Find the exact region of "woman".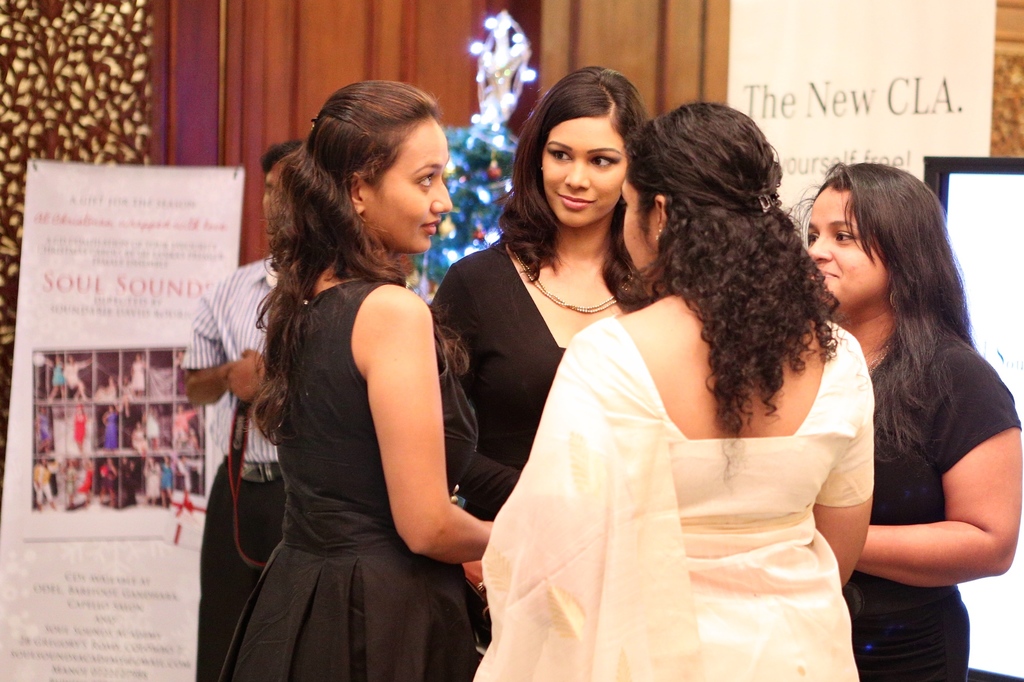
Exact region: <bbox>138, 453, 163, 507</bbox>.
